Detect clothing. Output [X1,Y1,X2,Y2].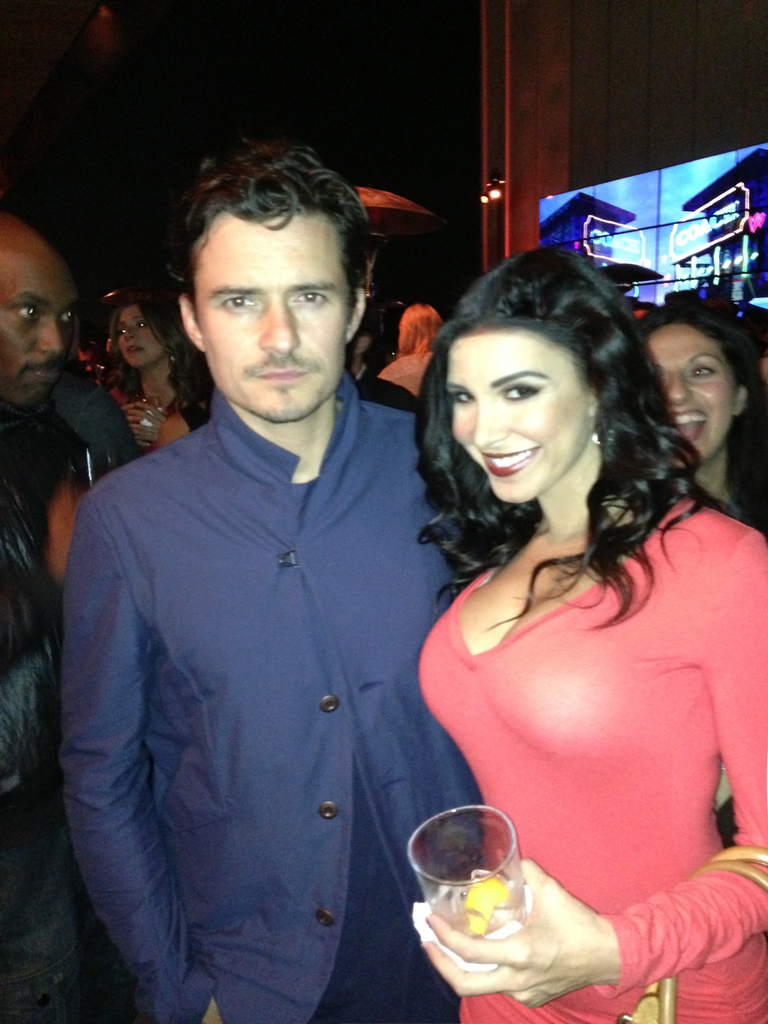
[0,473,64,1022].
